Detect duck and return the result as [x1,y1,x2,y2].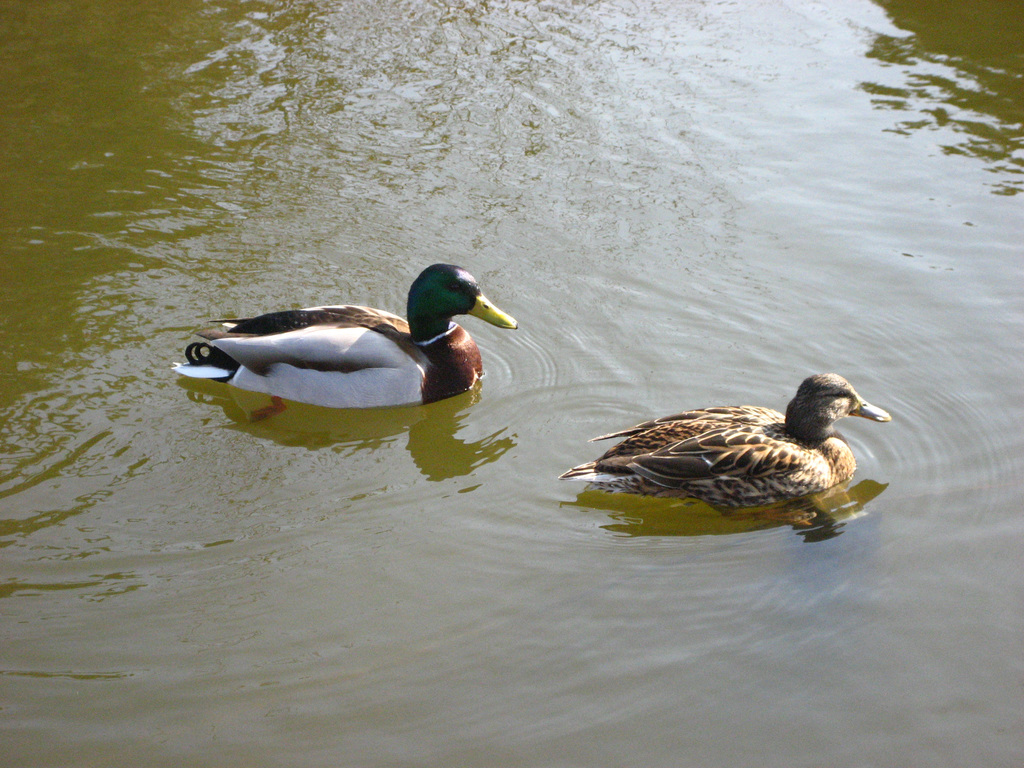
[557,371,894,522].
